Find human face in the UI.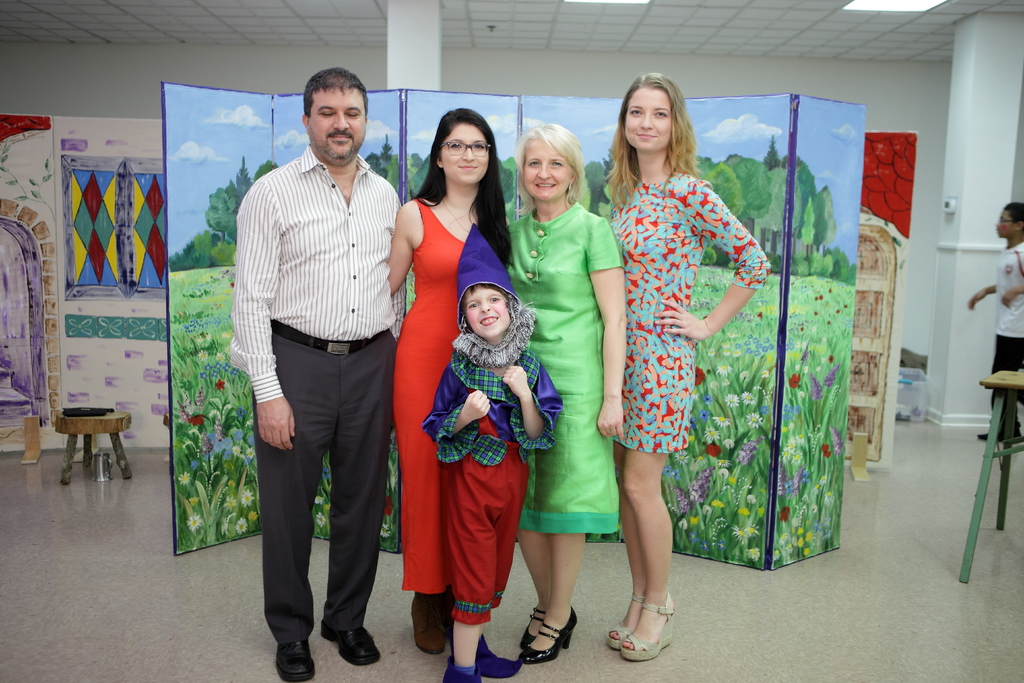
UI element at Rect(996, 213, 1011, 235).
